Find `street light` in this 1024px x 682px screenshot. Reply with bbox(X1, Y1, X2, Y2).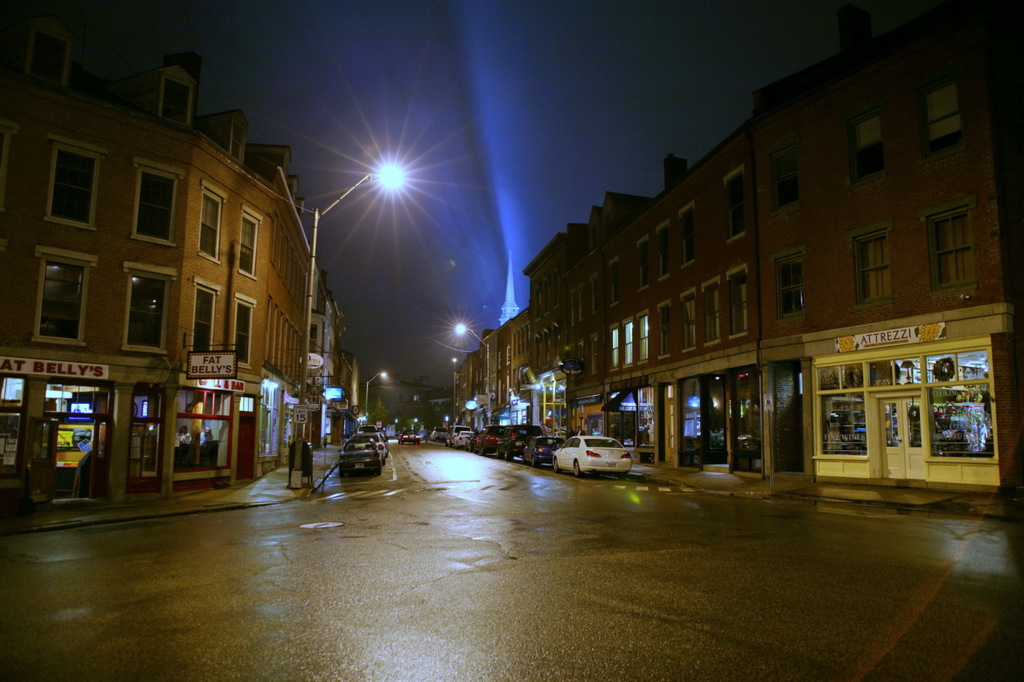
bbox(448, 353, 469, 425).
